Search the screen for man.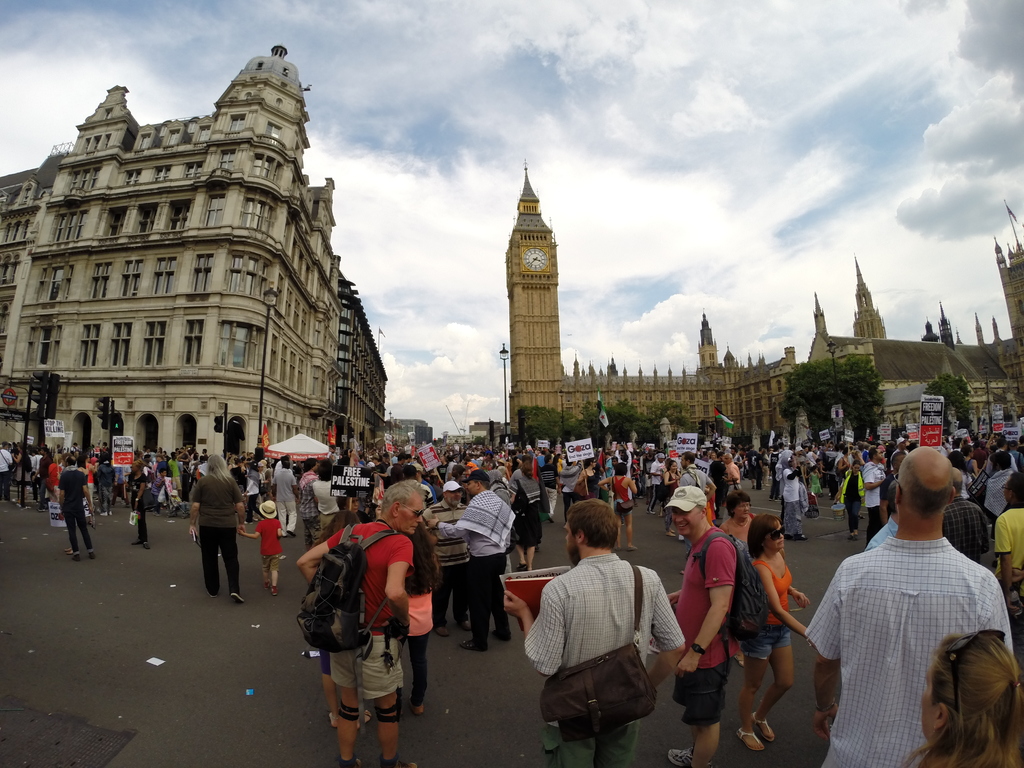
Found at x1=986, y1=452, x2=1017, y2=536.
